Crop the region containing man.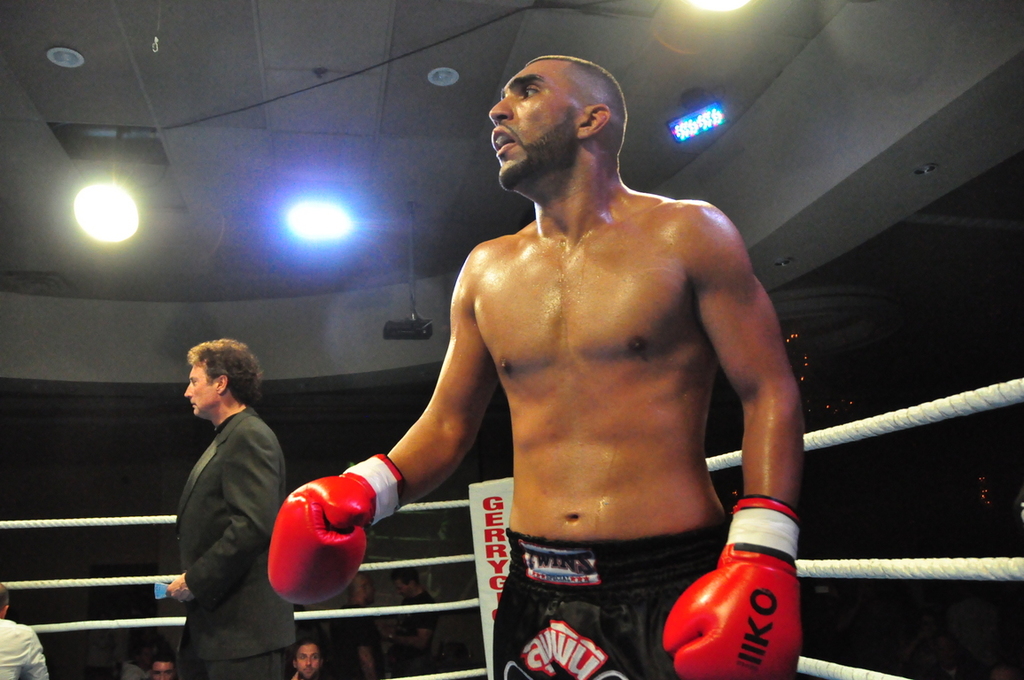
Crop region: 330 574 387 676.
